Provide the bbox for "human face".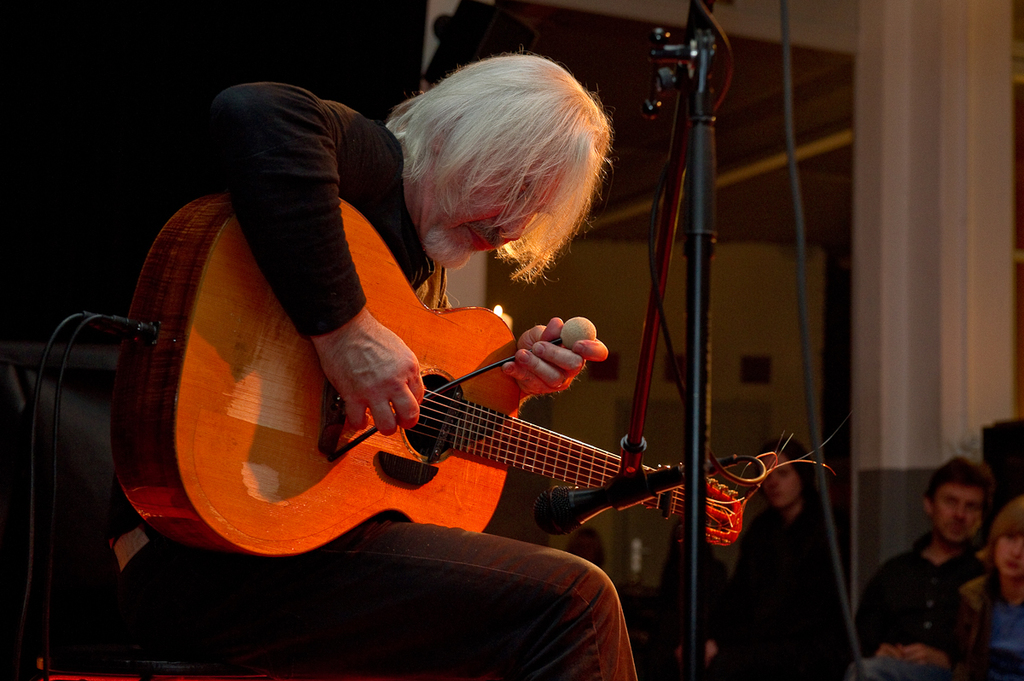
[761,451,800,509].
